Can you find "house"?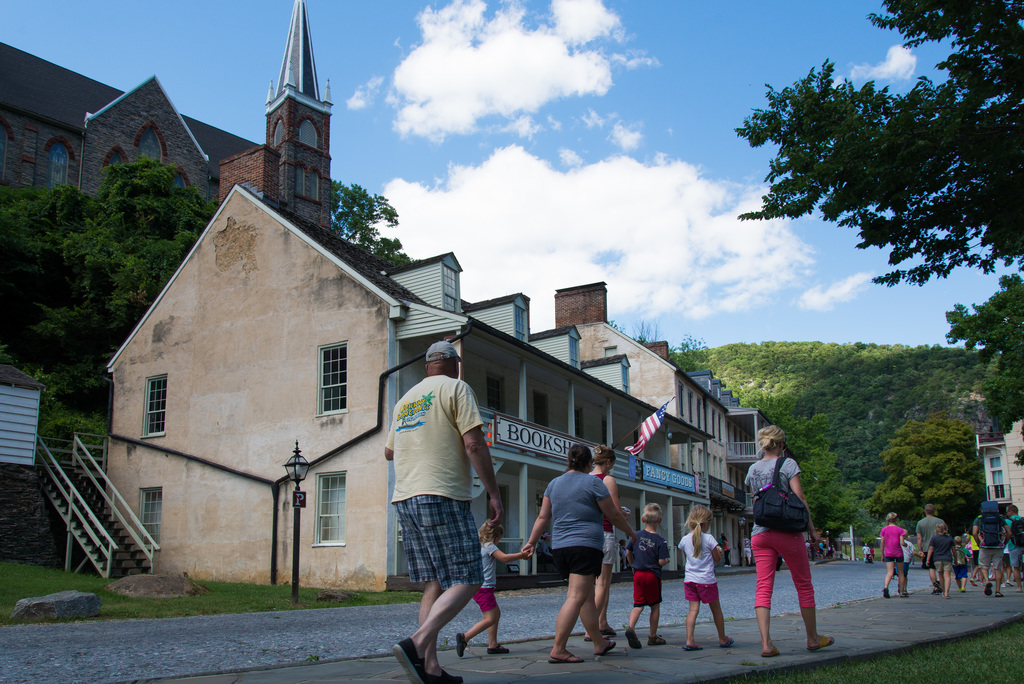
Yes, bounding box: bbox=[0, 0, 335, 580].
